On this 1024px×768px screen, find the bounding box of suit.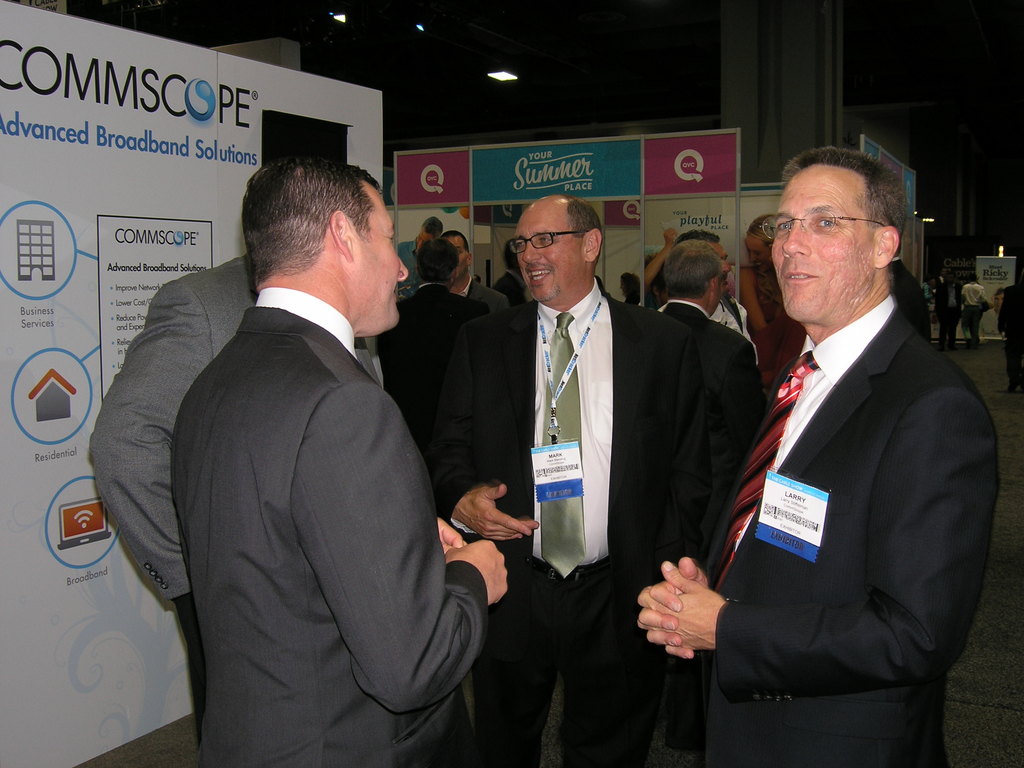
Bounding box: left=681, top=186, right=995, bottom=760.
